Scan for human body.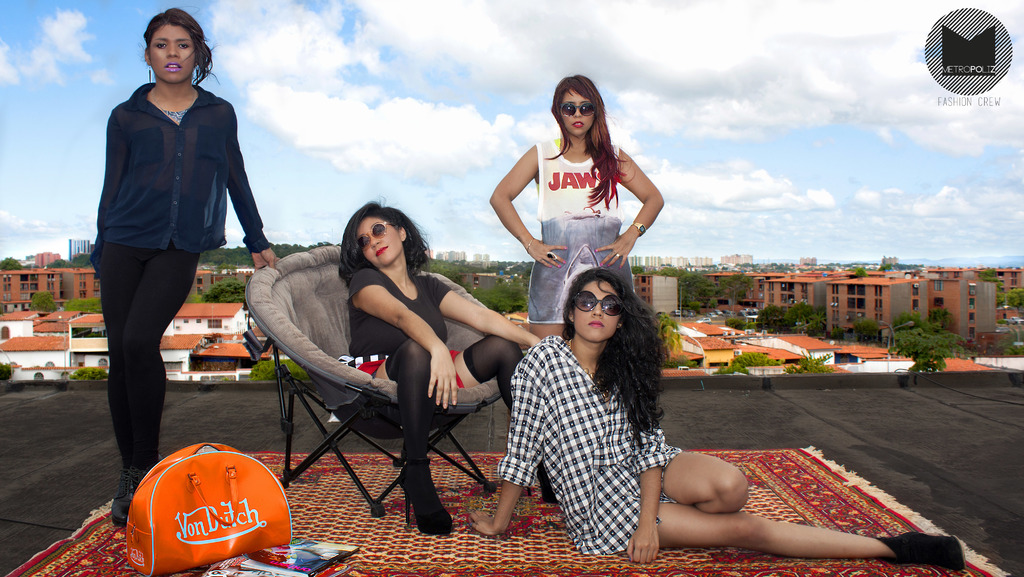
Scan result: (492, 131, 667, 341).
